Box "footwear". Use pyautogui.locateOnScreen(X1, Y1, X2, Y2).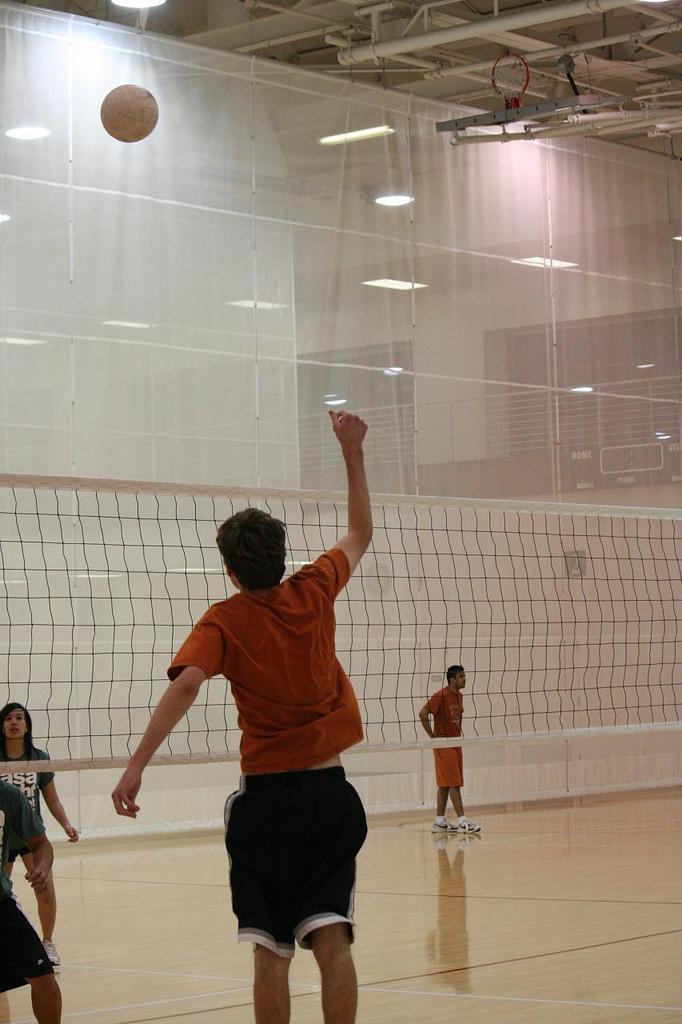
pyautogui.locateOnScreen(430, 818, 455, 832).
